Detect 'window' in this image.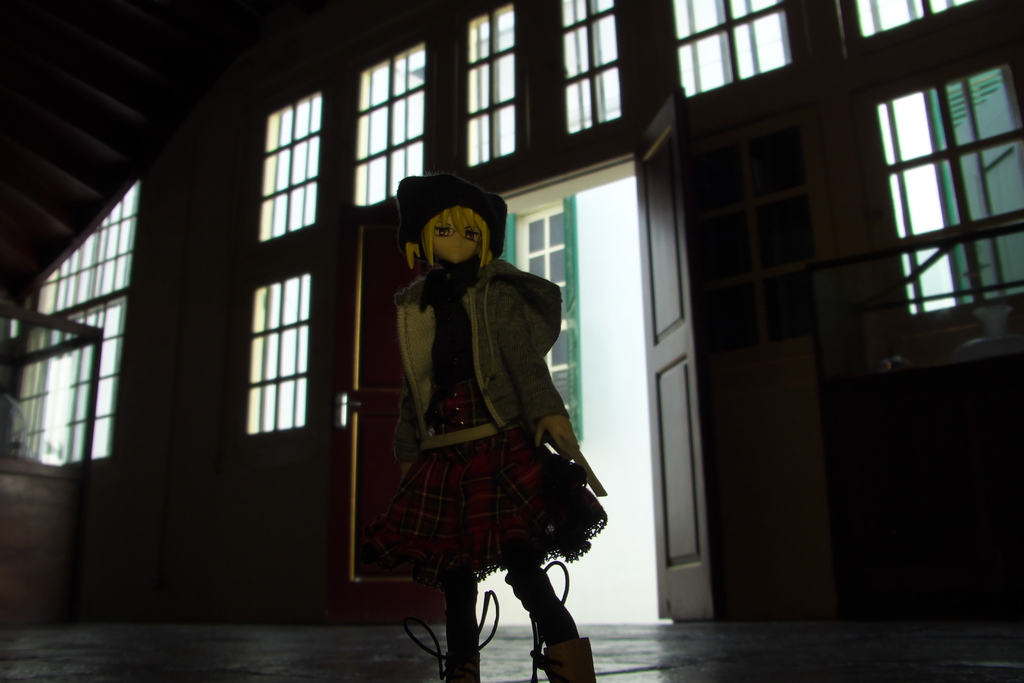
Detection: (left=554, top=0, right=632, bottom=136).
